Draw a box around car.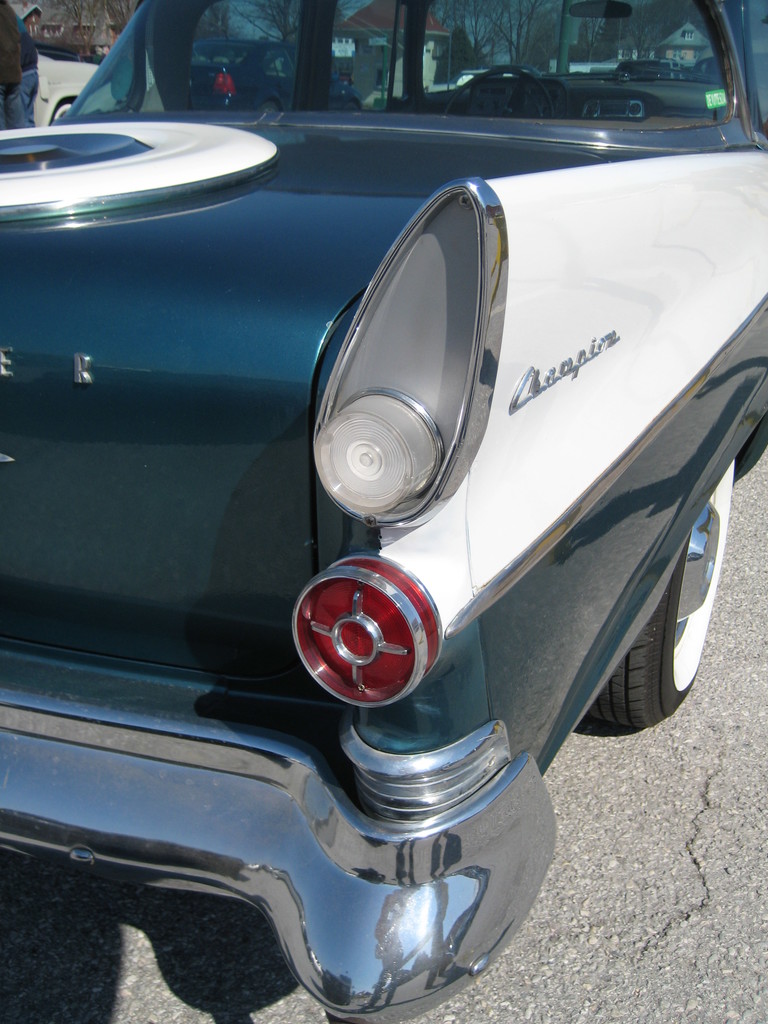
[x1=27, y1=27, x2=107, y2=125].
